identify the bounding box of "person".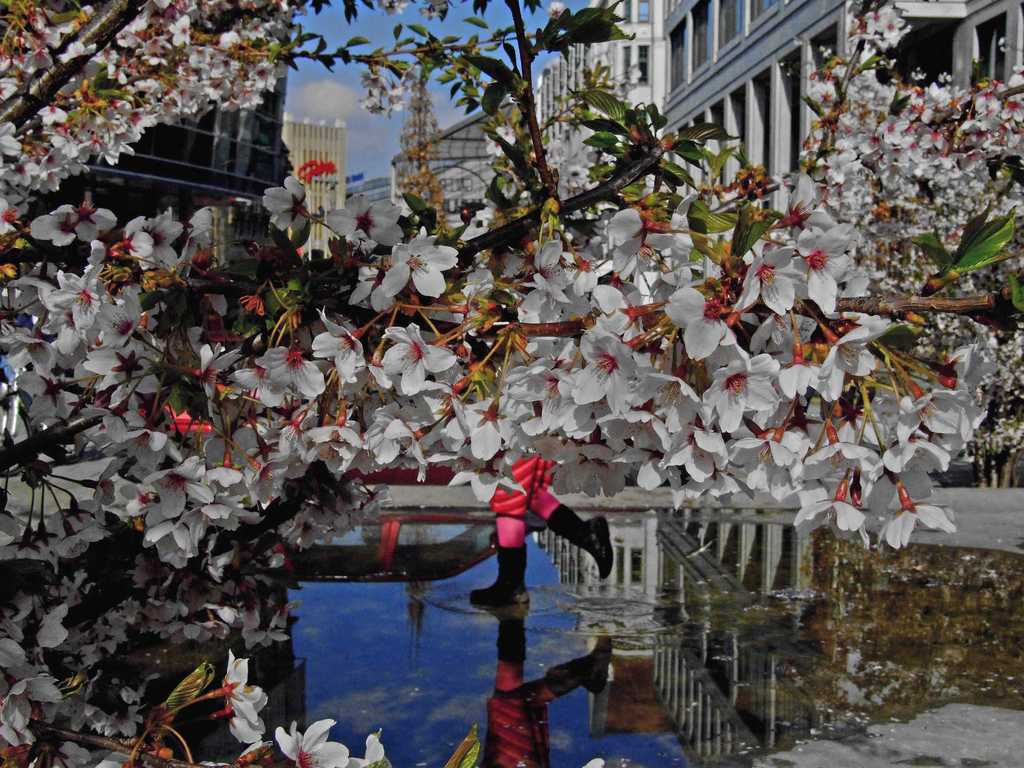
rect(454, 286, 623, 613).
